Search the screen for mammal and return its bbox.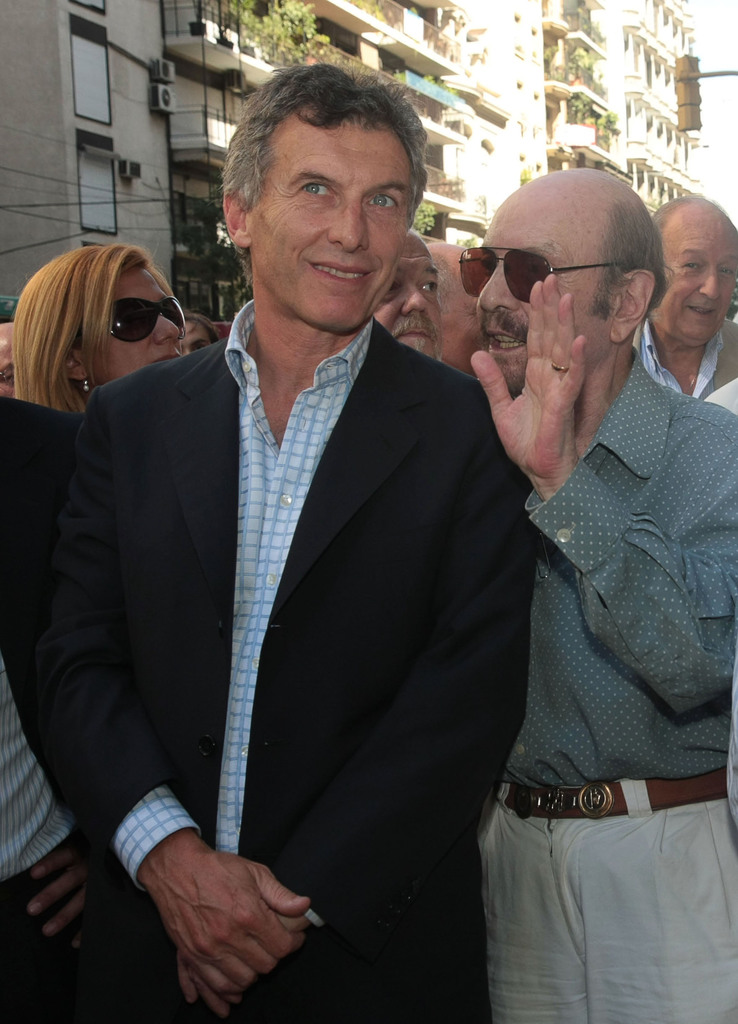
Found: {"left": 180, "top": 305, "right": 222, "bottom": 353}.
